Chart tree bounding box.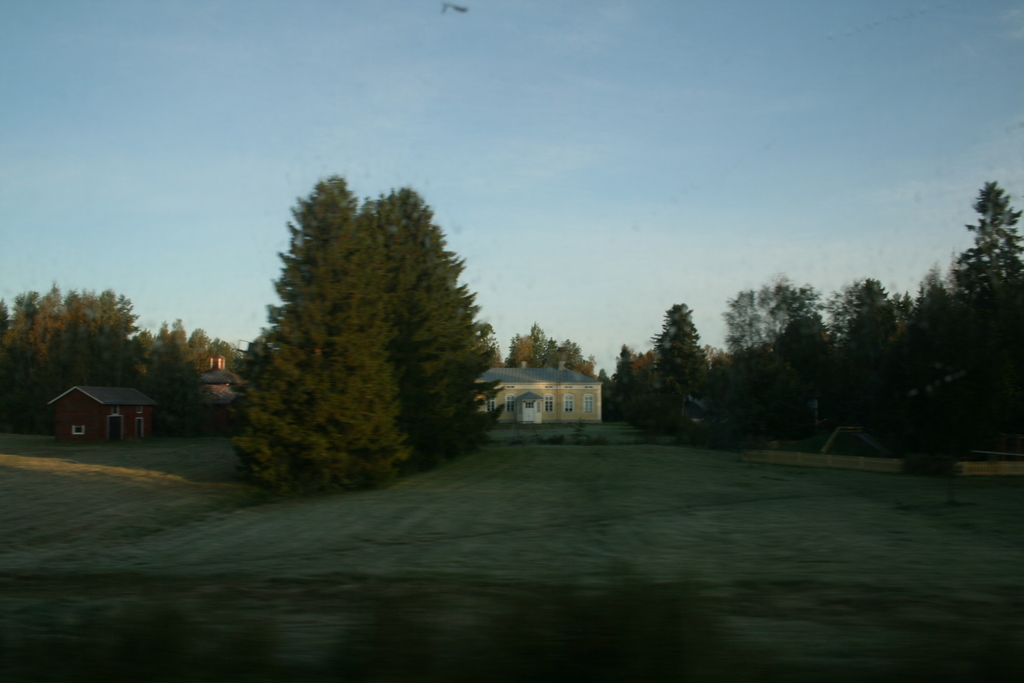
Charted: (left=225, top=175, right=416, bottom=495).
